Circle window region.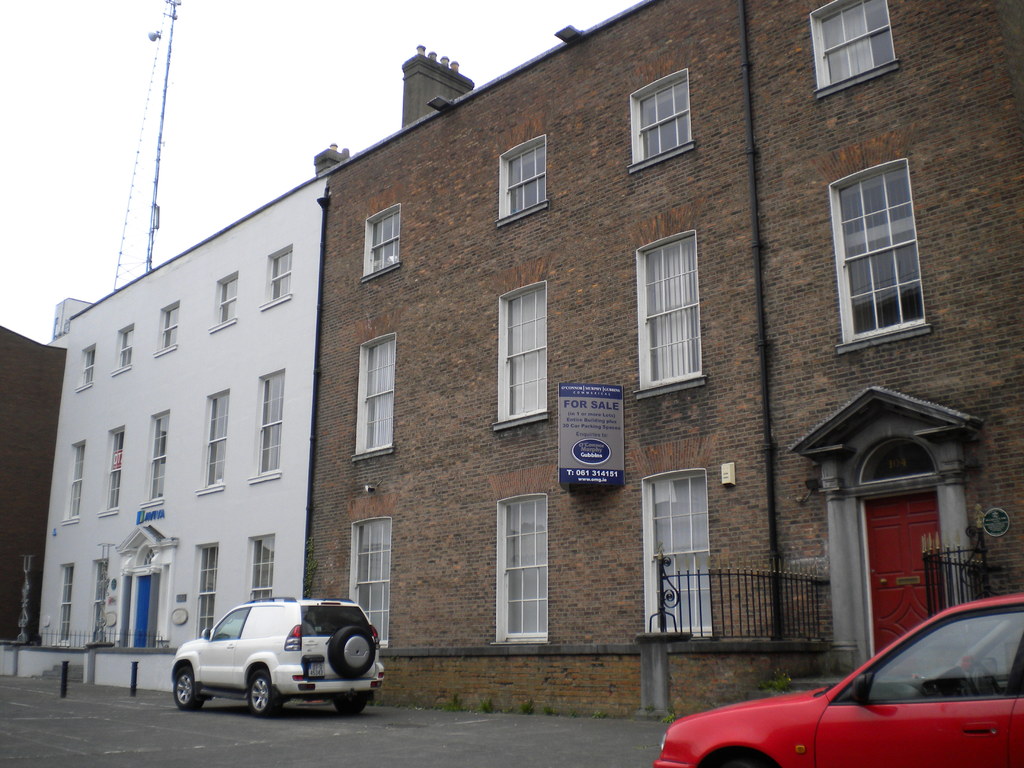
Region: [826, 158, 932, 358].
